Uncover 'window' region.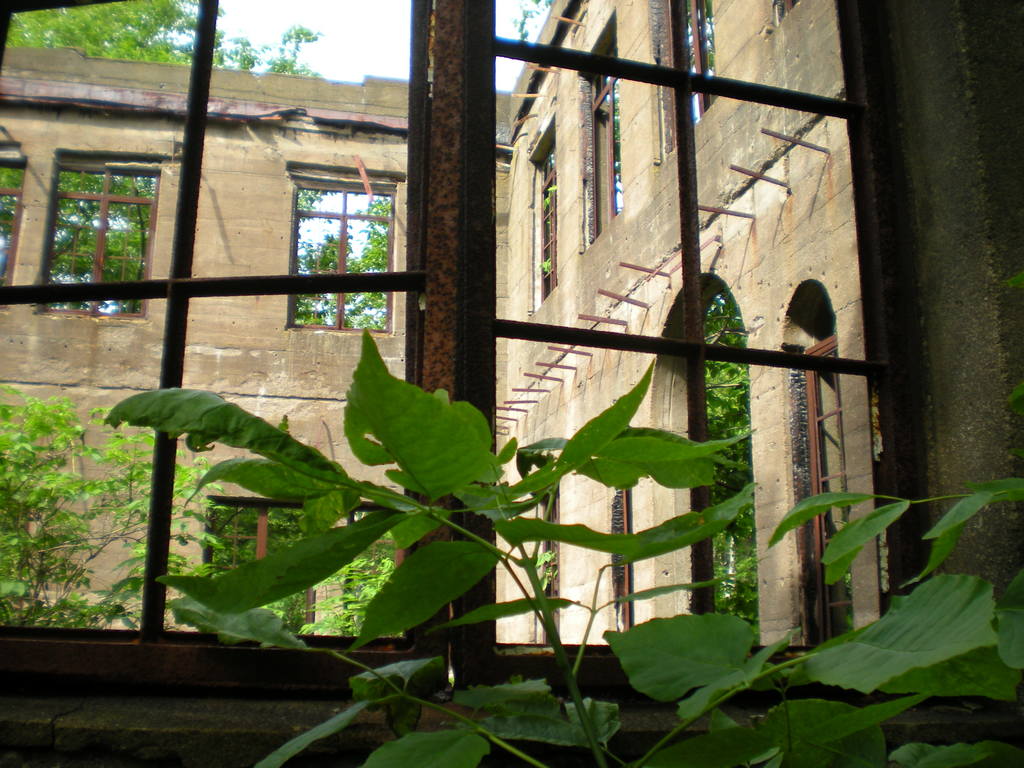
Uncovered: [578,7,632,256].
